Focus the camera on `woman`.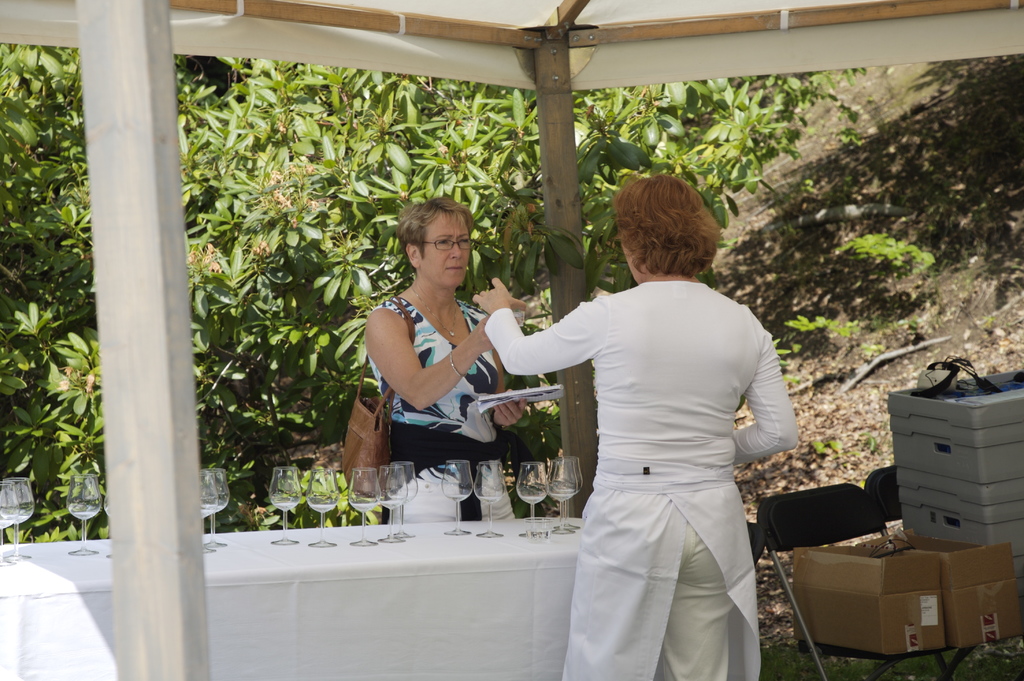
Focus region: 348,189,527,529.
